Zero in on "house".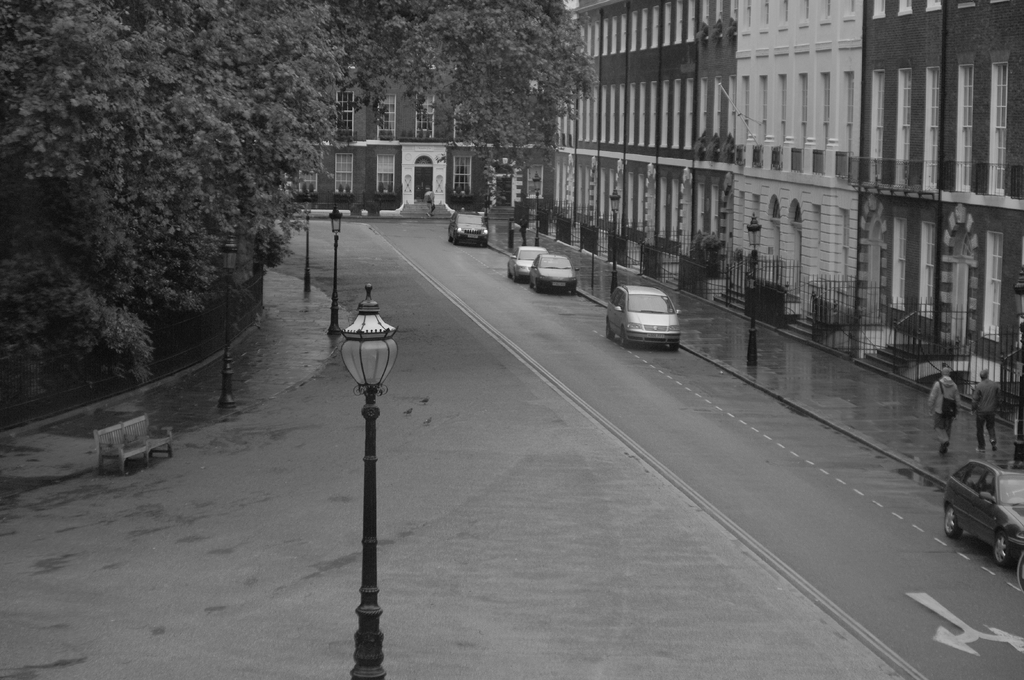
Zeroed in: [left=291, top=76, right=420, bottom=213].
